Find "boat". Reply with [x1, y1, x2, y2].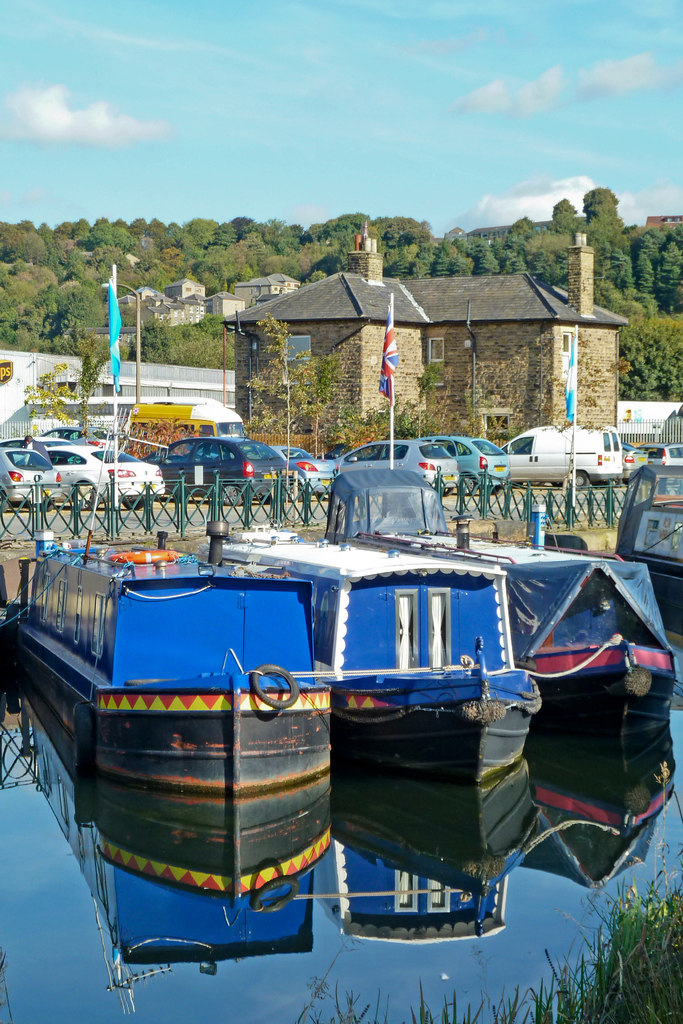
[24, 518, 375, 973].
